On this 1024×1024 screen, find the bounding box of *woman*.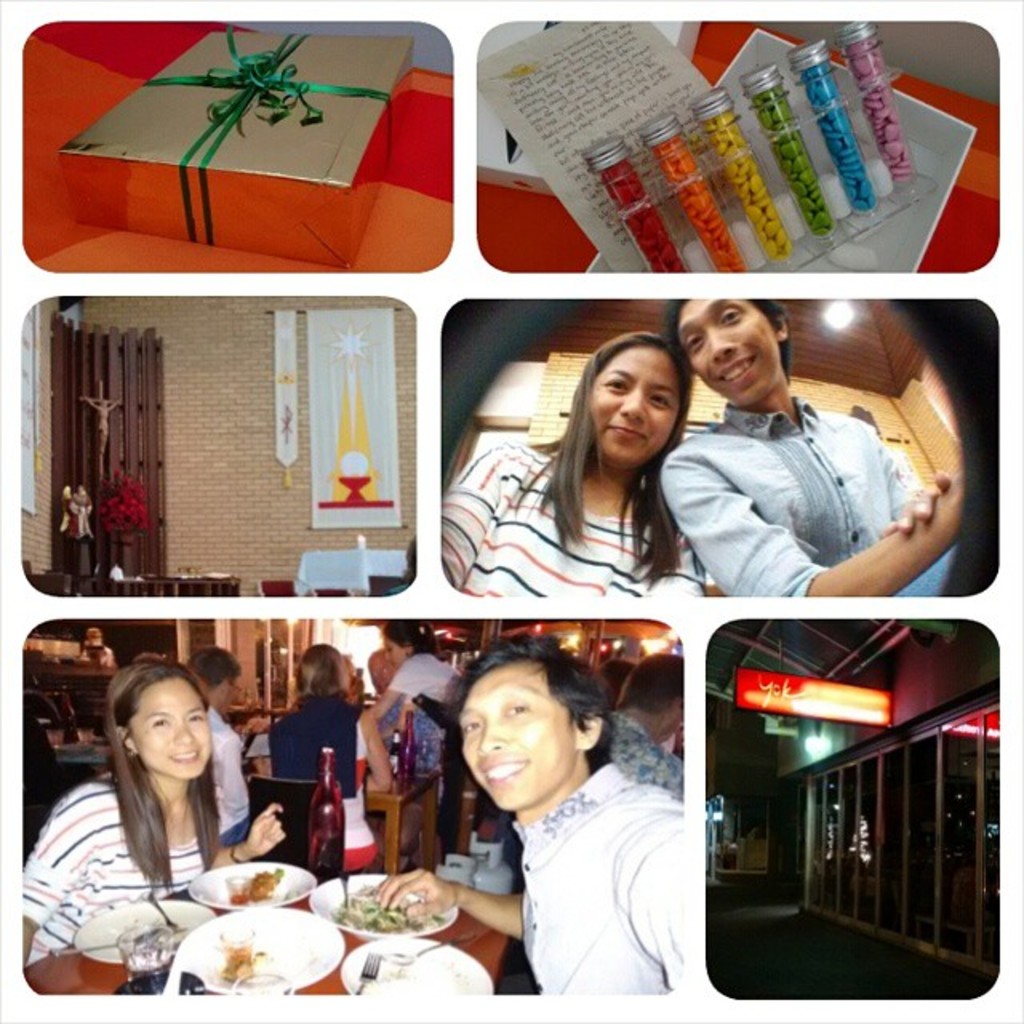
Bounding box: (363, 618, 475, 853).
